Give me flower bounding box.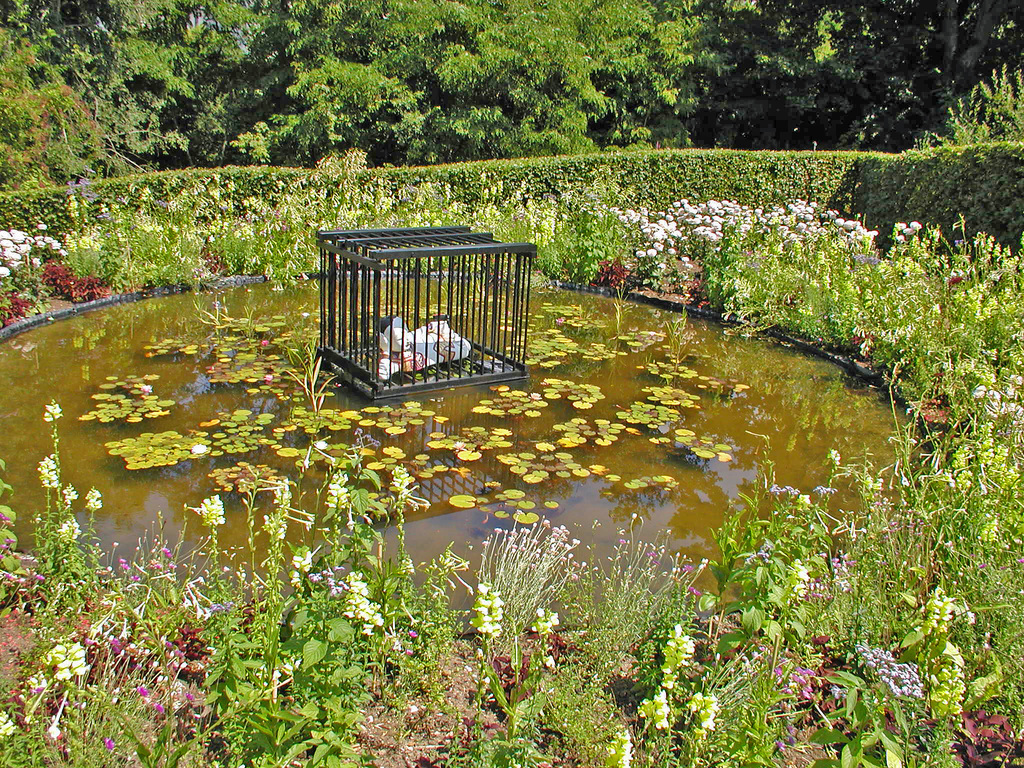
box=[200, 499, 227, 531].
